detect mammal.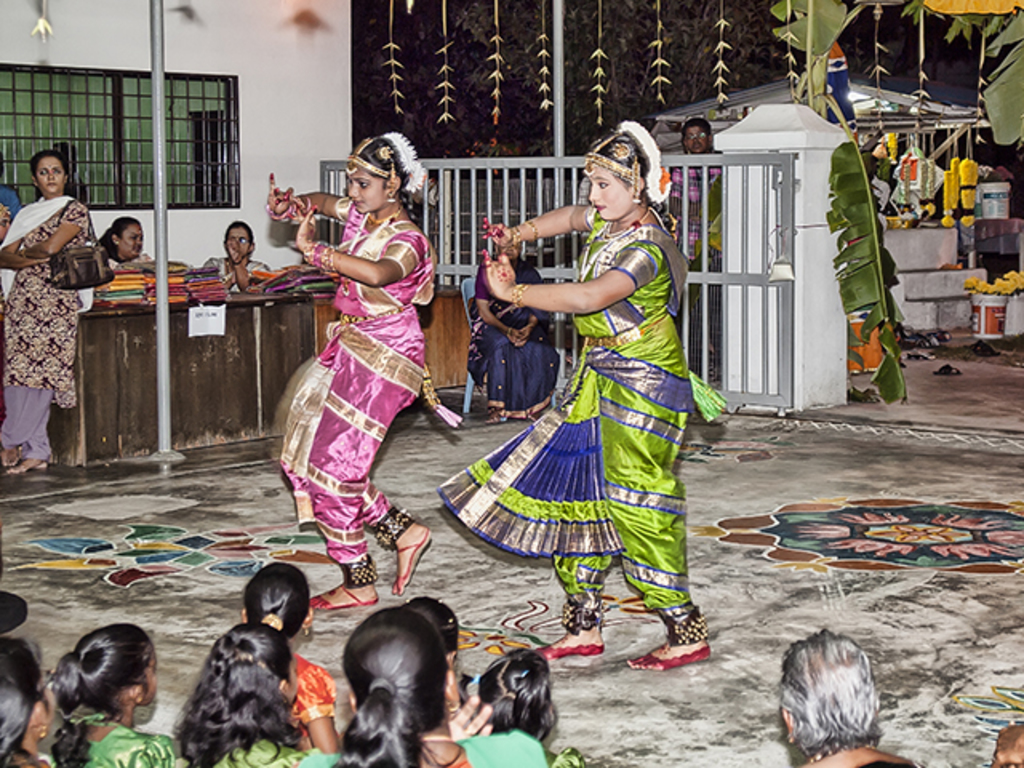
Detected at Rect(0, 635, 67, 766).
